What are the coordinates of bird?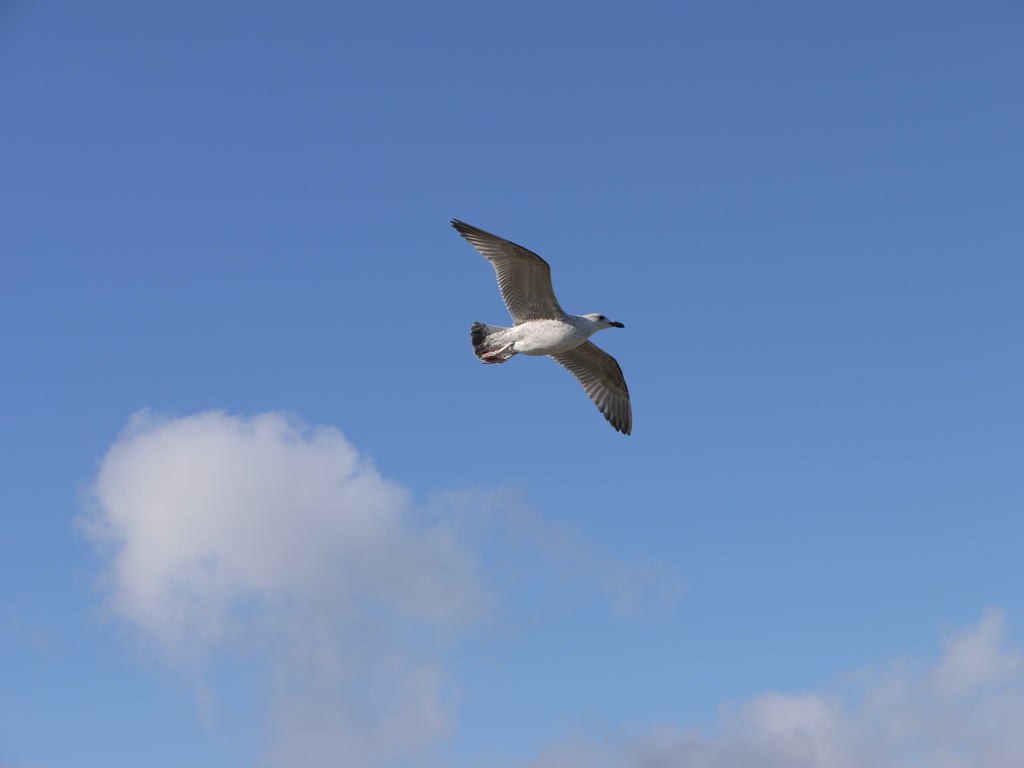
454/221/655/431.
